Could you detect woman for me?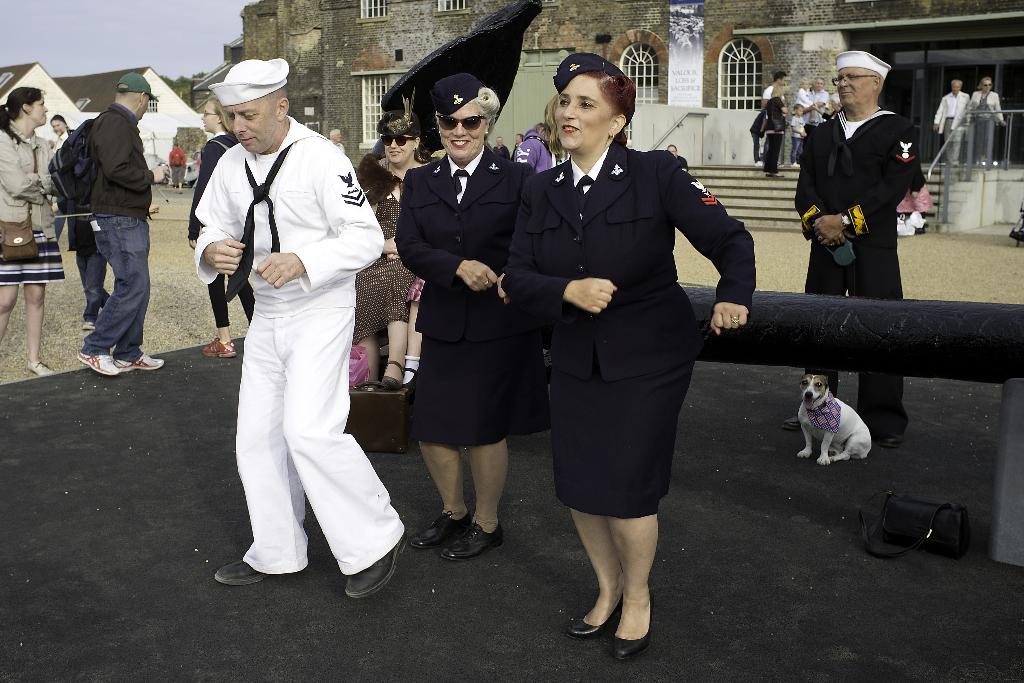
Detection result: detection(352, 116, 428, 395).
